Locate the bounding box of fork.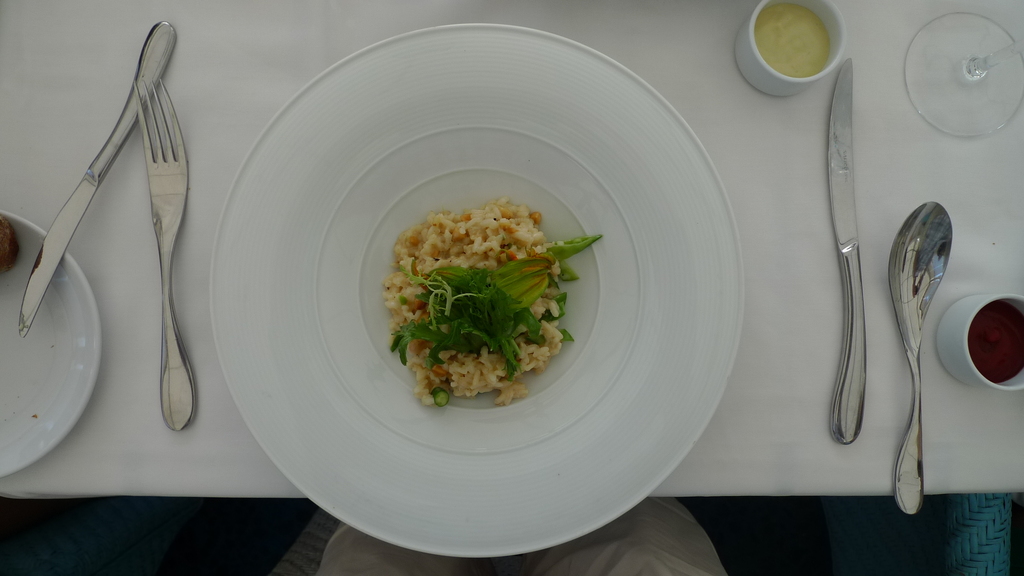
Bounding box: 129:79:188:433.
